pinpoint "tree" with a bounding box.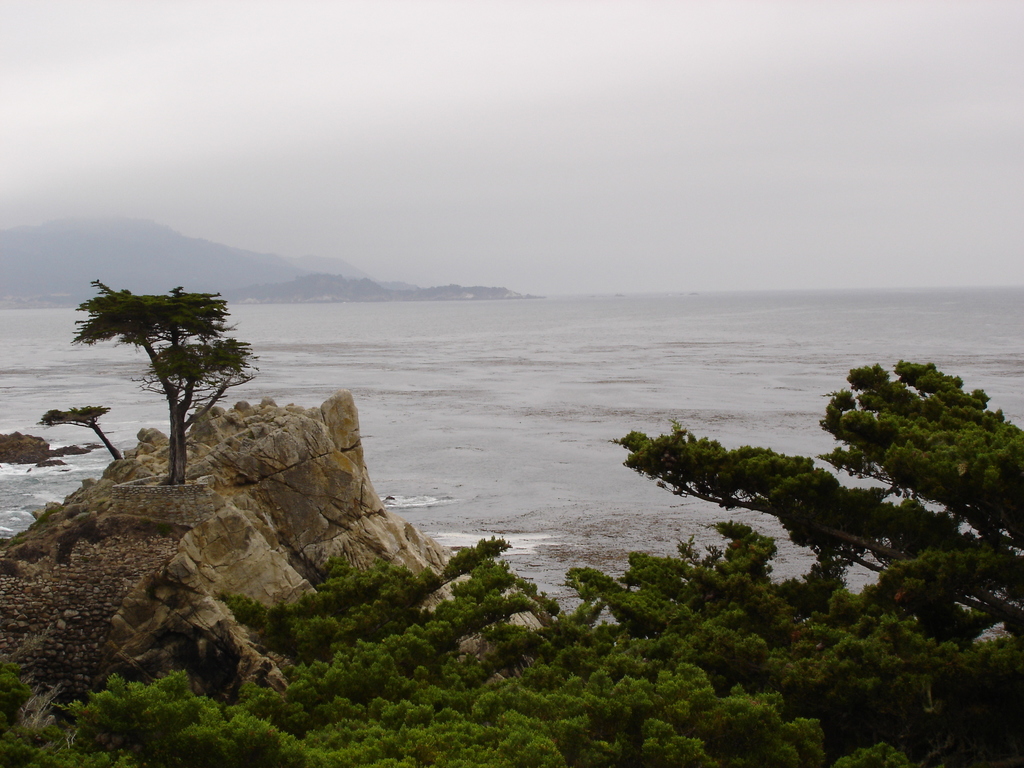
496, 522, 945, 767.
